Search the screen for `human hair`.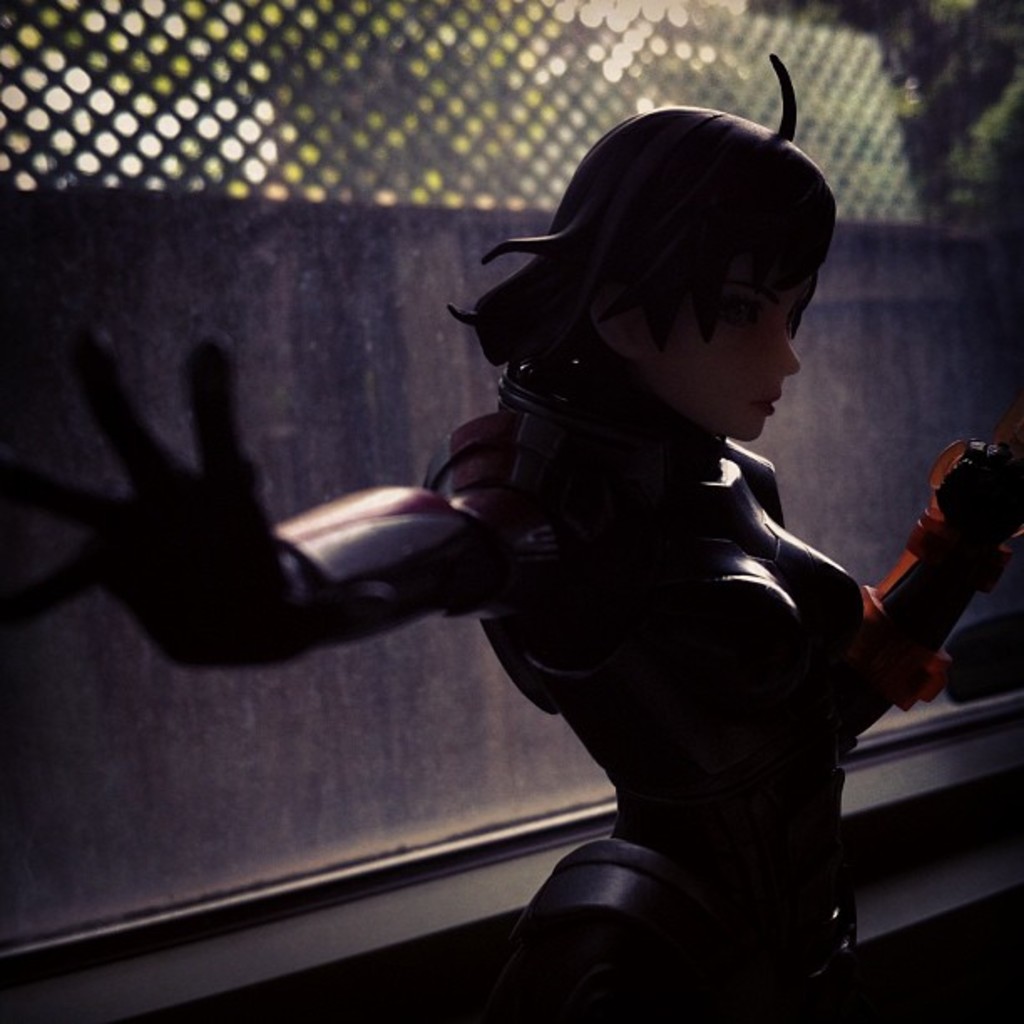
Found at (519,107,833,423).
